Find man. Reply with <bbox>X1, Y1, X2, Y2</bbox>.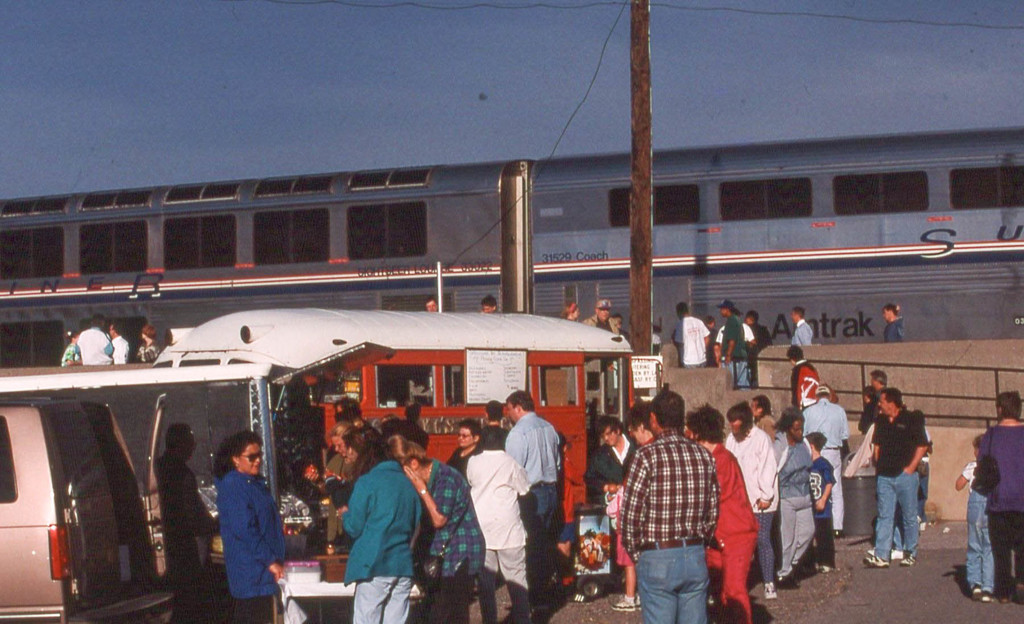
<bbox>106, 320, 131, 363</bbox>.
